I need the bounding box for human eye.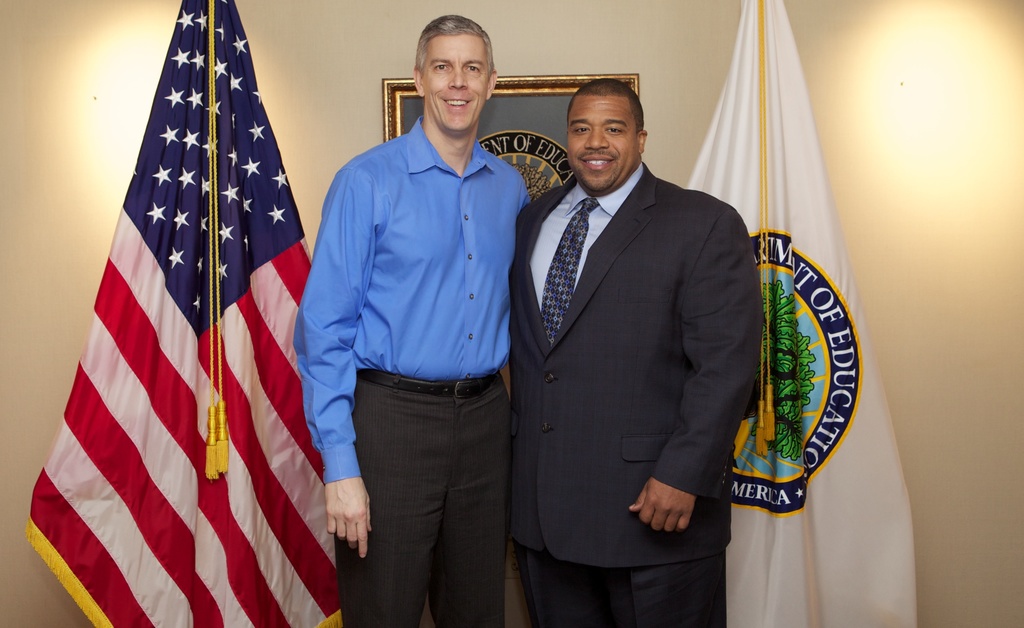
Here it is: (left=465, top=59, right=484, bottom=75).
